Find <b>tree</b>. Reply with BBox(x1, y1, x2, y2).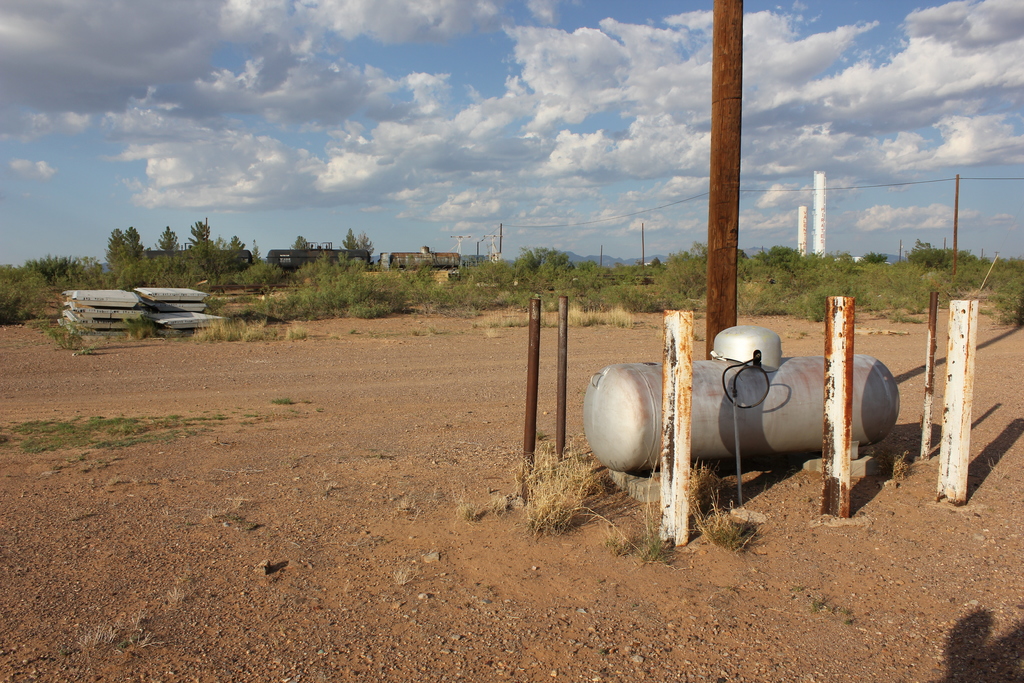
BBox(187, 217, 213, 284).
